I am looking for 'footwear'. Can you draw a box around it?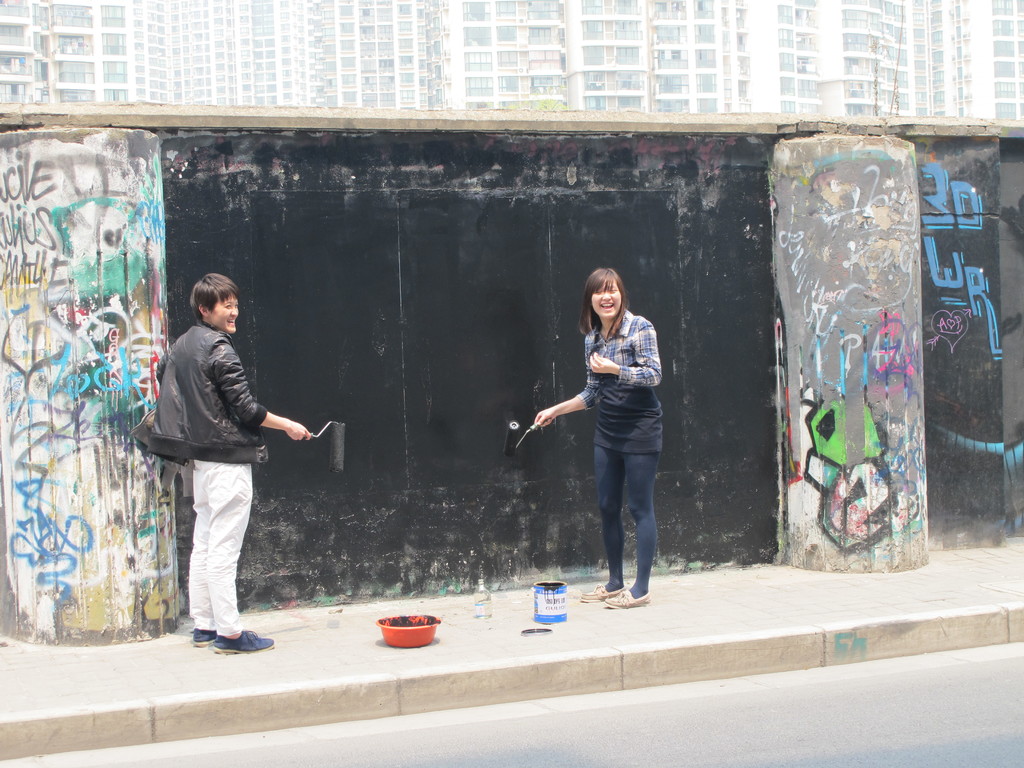
Sure, the bounding box is (left=578, top=582, right=627, bottom=603).
